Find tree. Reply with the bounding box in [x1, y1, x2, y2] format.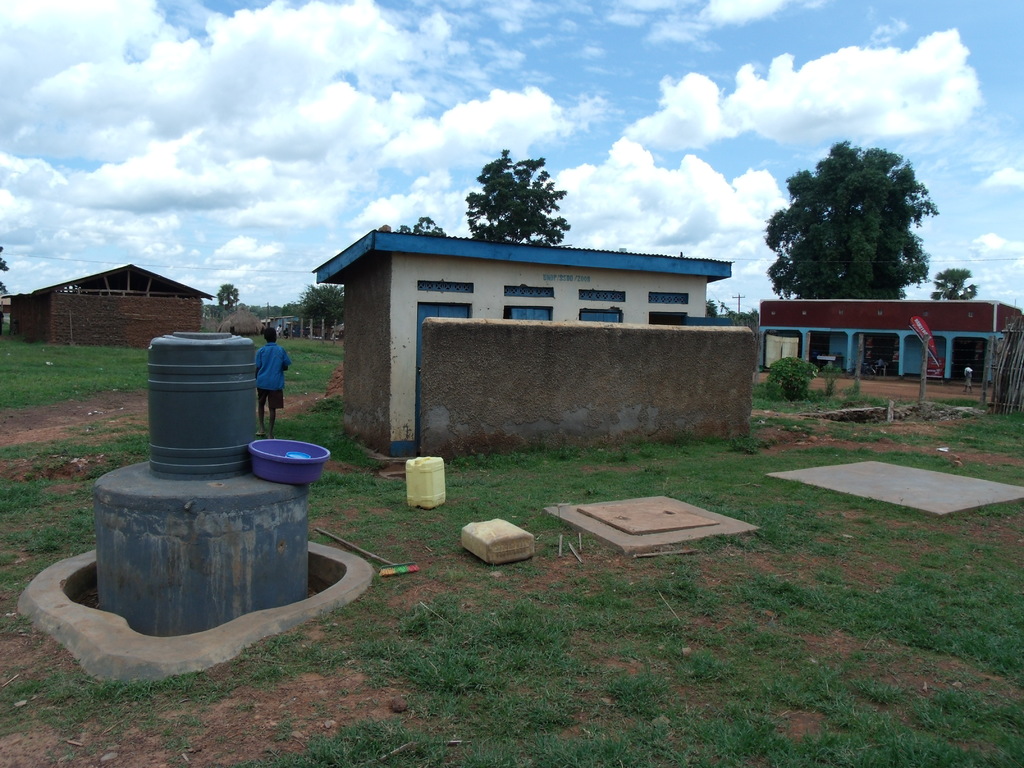
[763, 131, 954, 307].
